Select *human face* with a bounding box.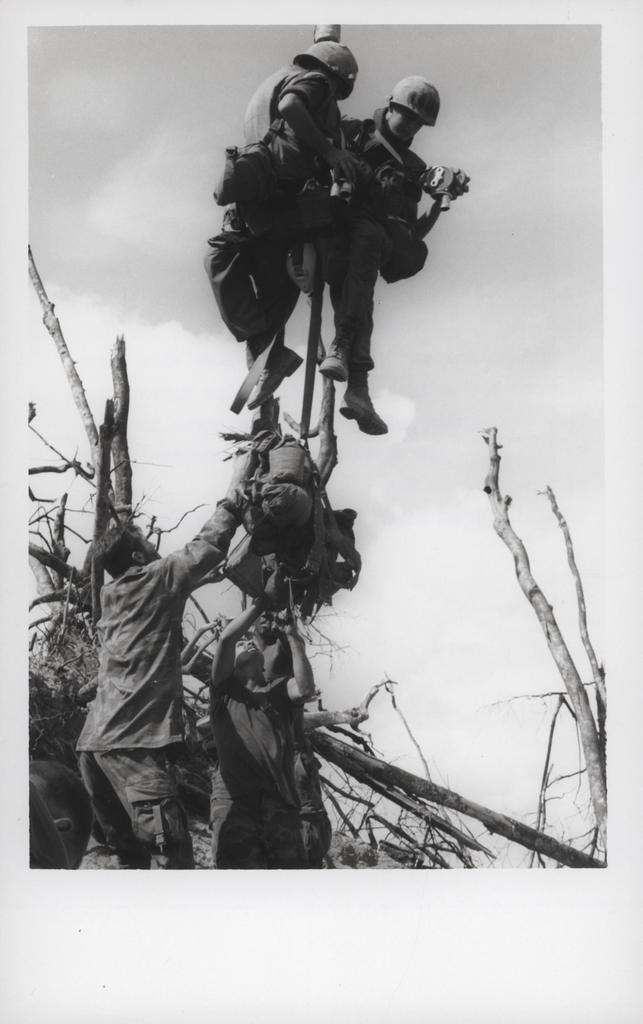
<bbox>137, 526, 161, 557</bbox>.
